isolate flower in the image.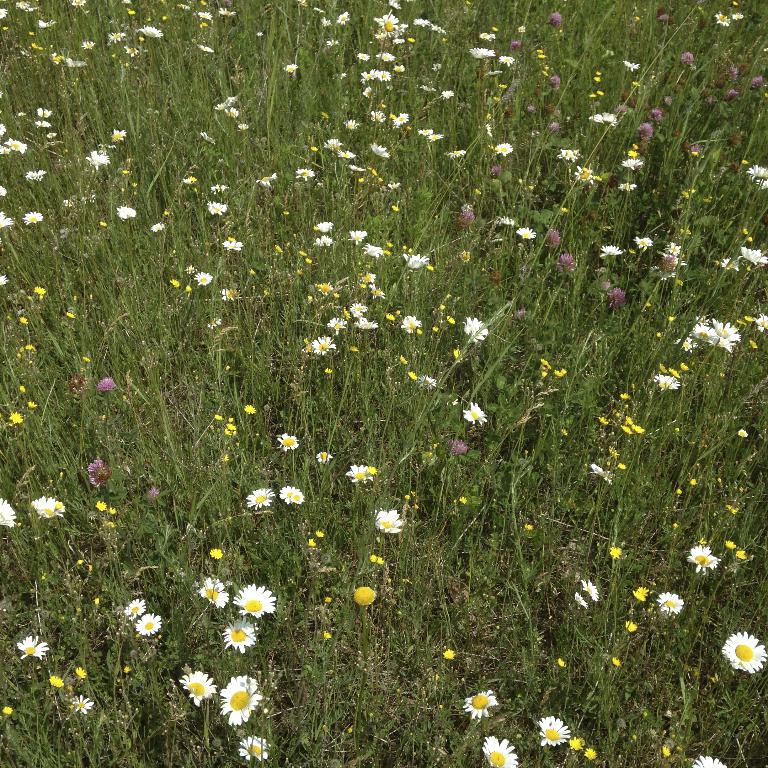
Isolated region: rect(545, 104, 558, 116).
